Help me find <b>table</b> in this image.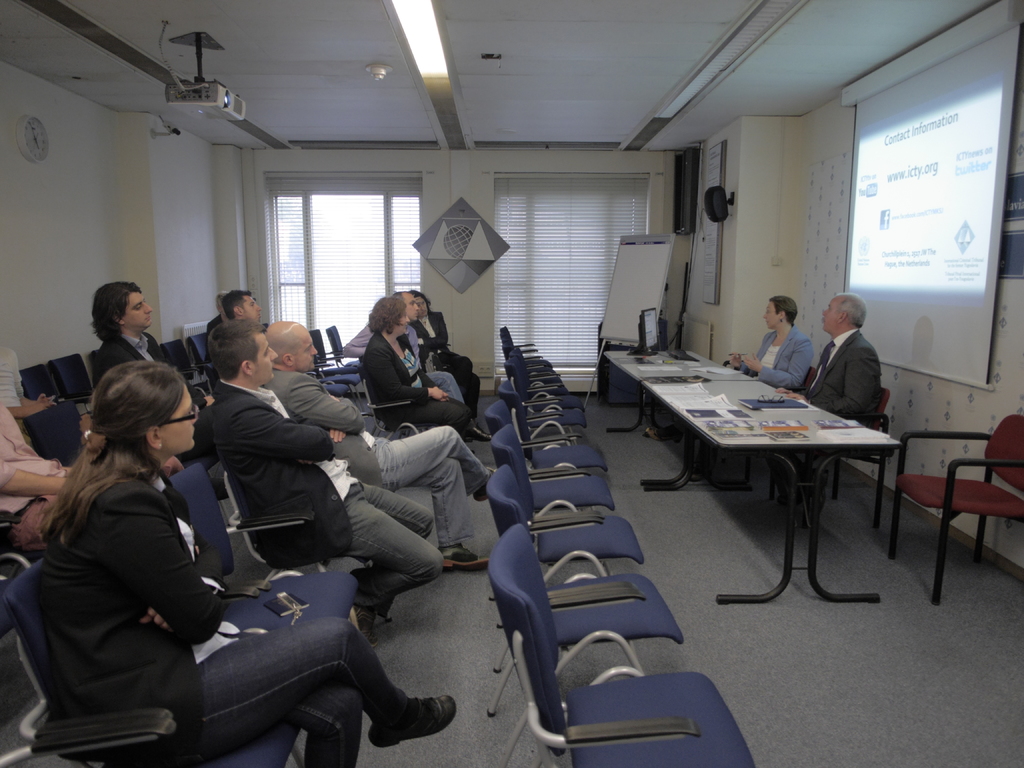
Found it: (x1=602, y1=348, x2=755, y2=436).
